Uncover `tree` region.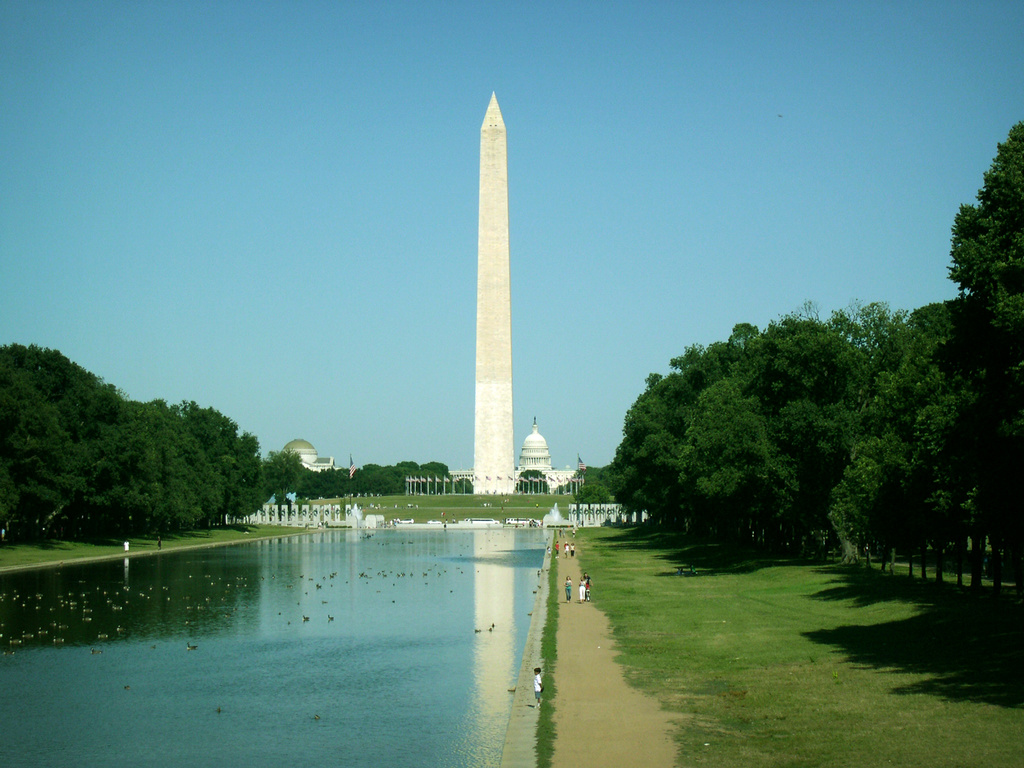
Uncovered: l=945, t=148, r=1023, b=380.
